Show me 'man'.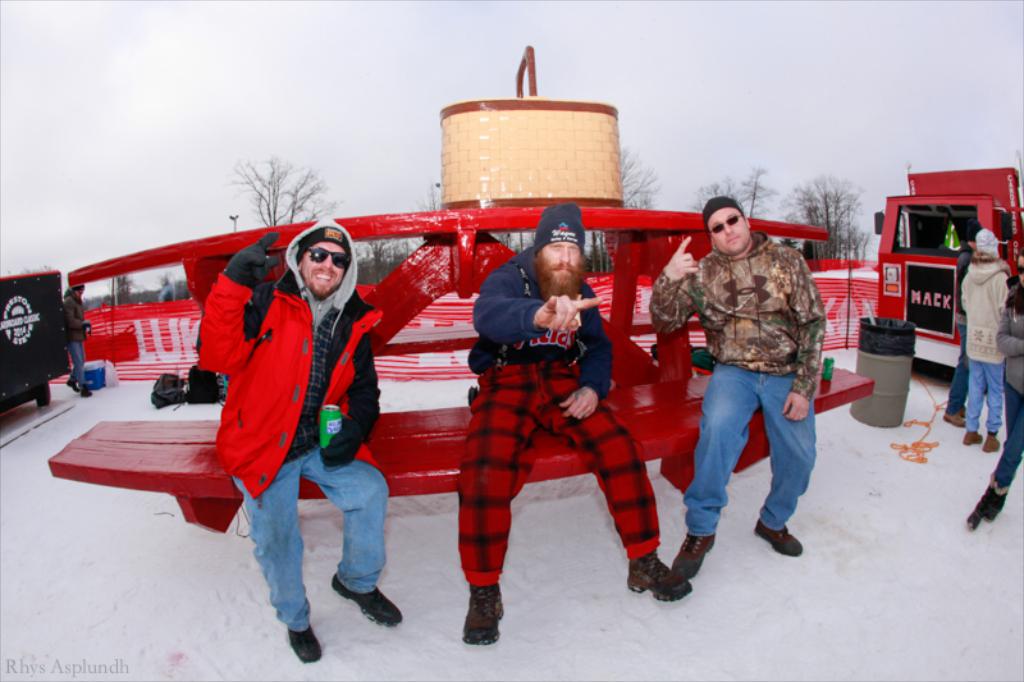
'man' is here: rect(636, 200, 837, 590).
